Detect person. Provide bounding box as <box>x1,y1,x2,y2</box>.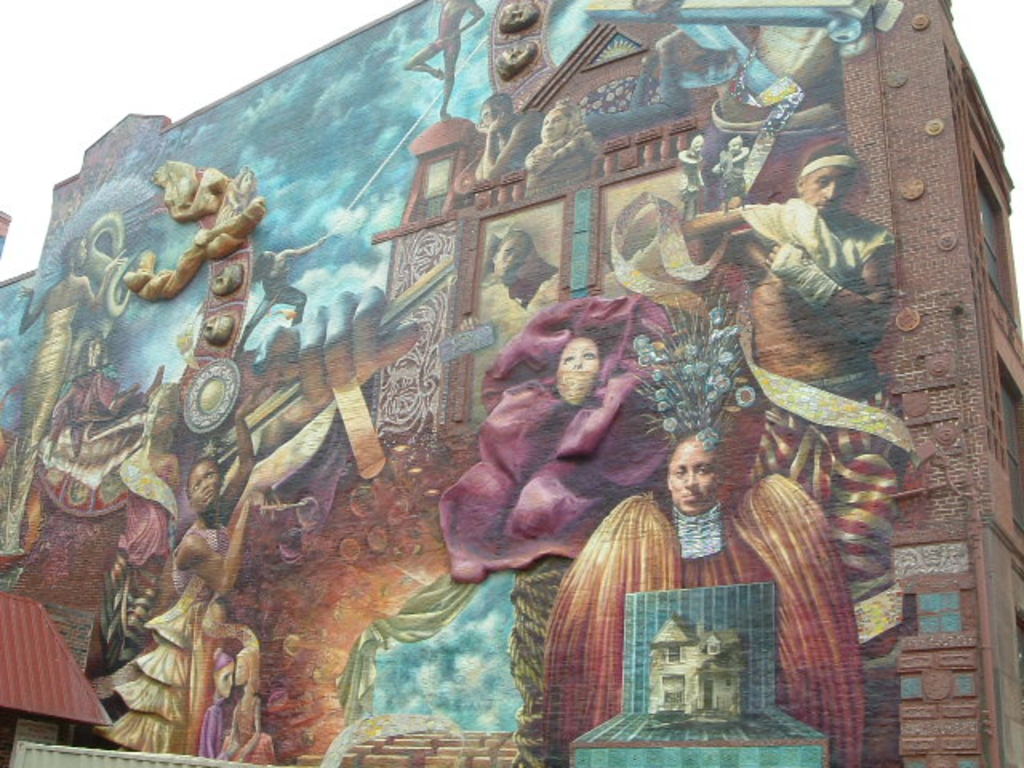
<box>437,299,683,579</box>.
